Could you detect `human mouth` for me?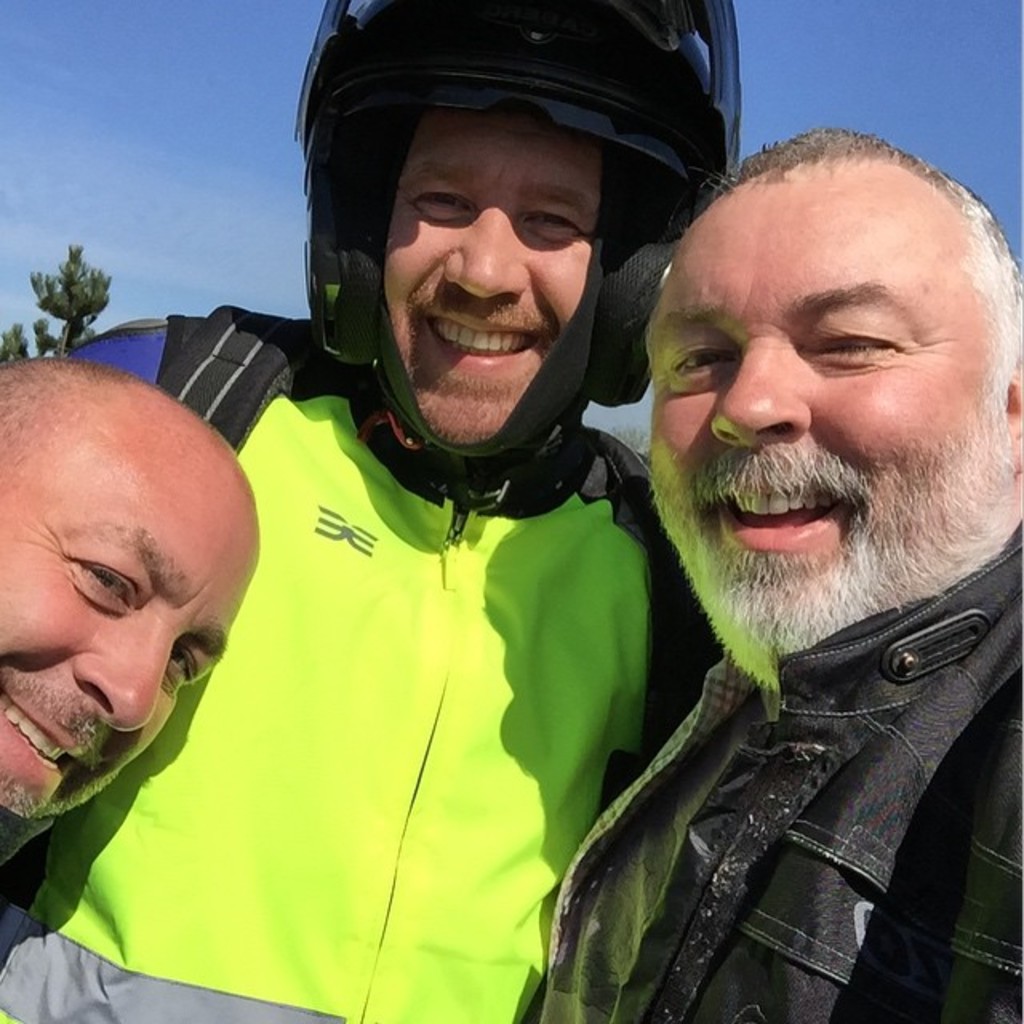
Detection result: detection(707, 499, 851, 554).
